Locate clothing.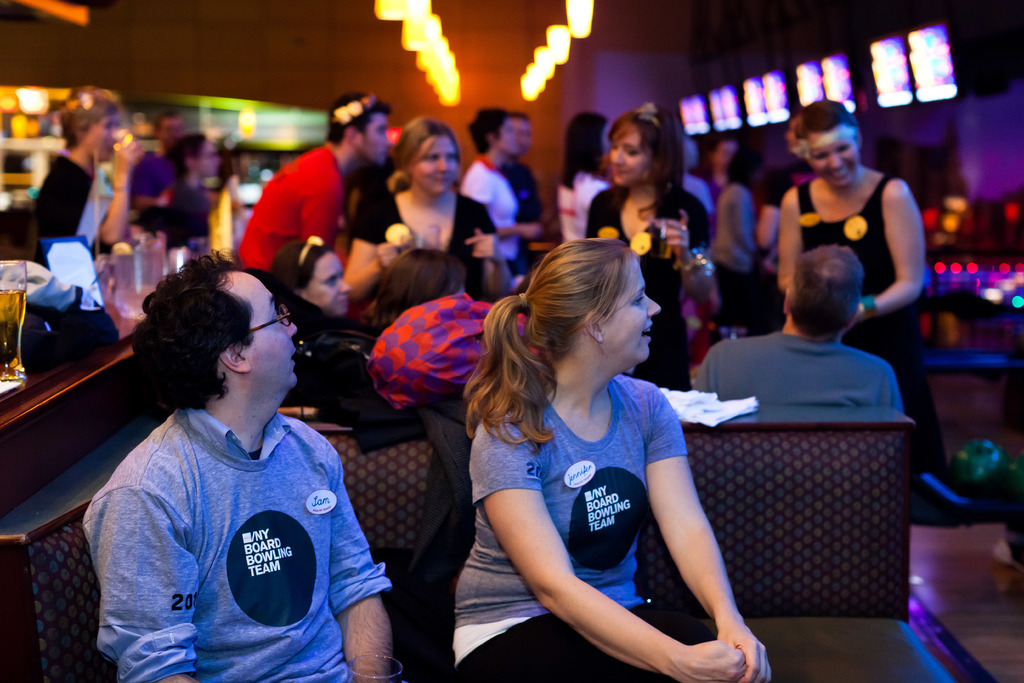
Bounding box: detection(355, 192, 509, 273).
